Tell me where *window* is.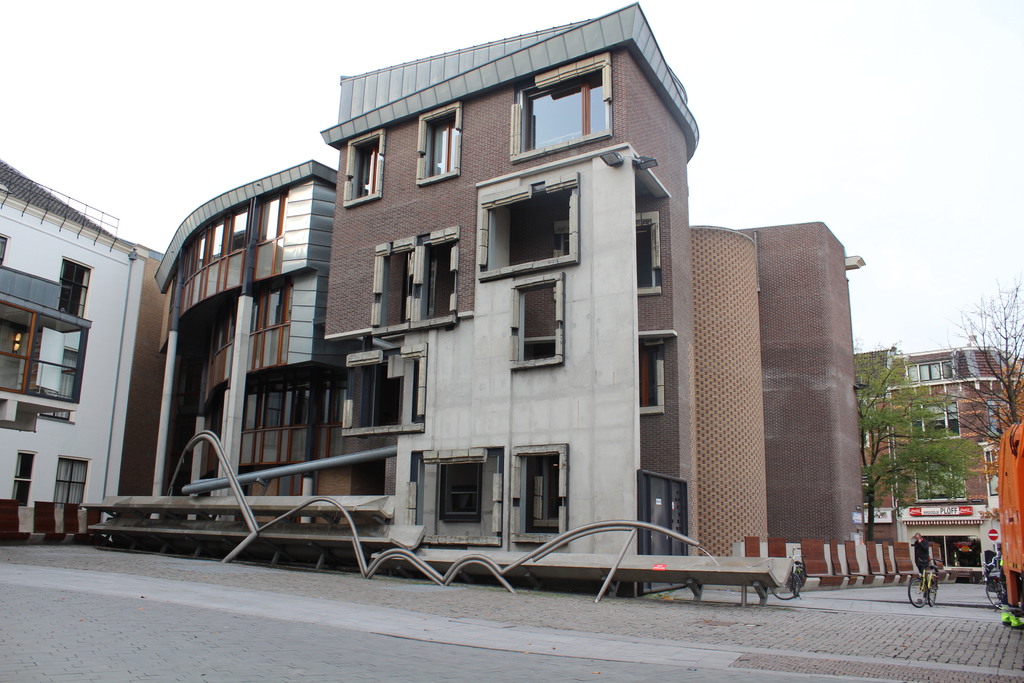
*window* is at BBox(52, 249, 94, 324).
